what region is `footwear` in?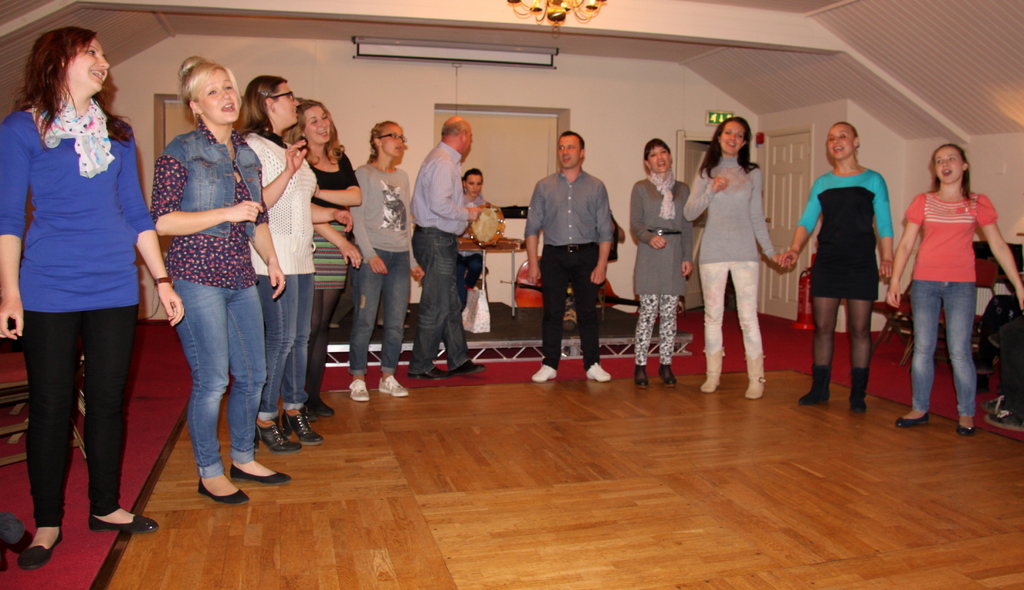
[left=452, top=360, right=482, bottom=379].
